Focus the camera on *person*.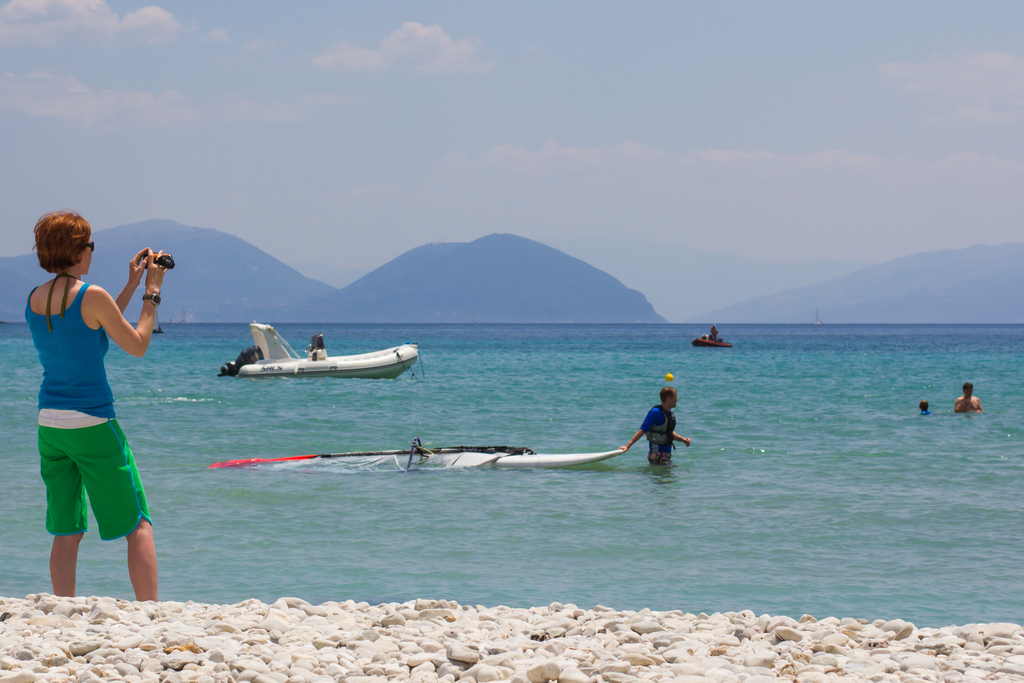
Focus region: BBox(11, 210, 178, 599).
